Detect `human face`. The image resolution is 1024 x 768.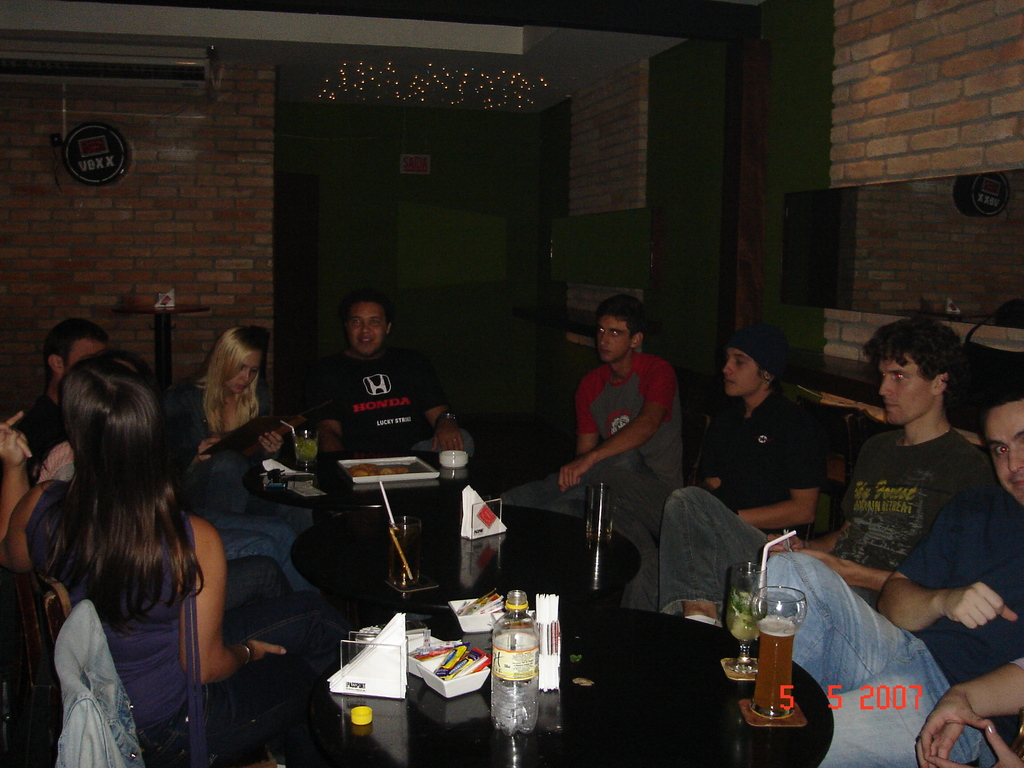
x1=230 y1=351 x2=256 y2=393.
